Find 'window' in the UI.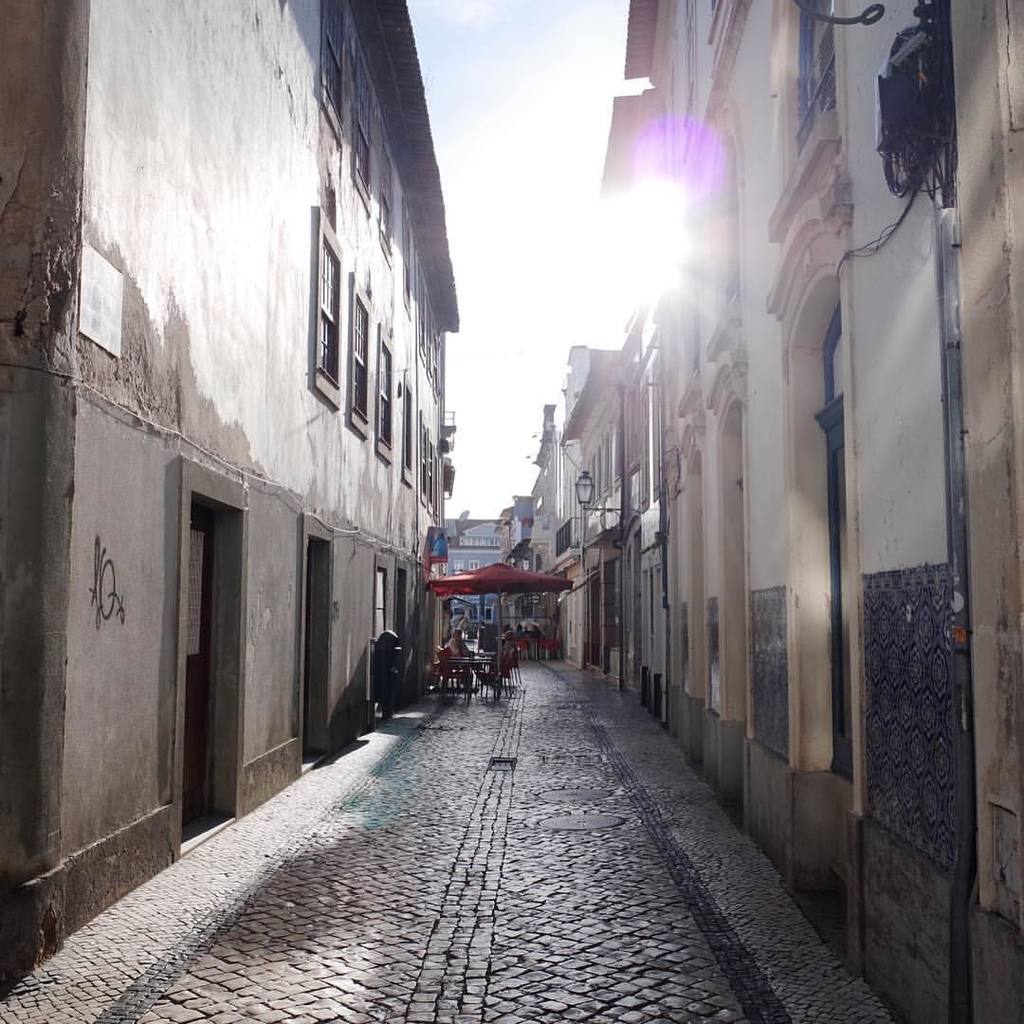
UI element at x1=347, y1=53, x2=382, y2=216.
